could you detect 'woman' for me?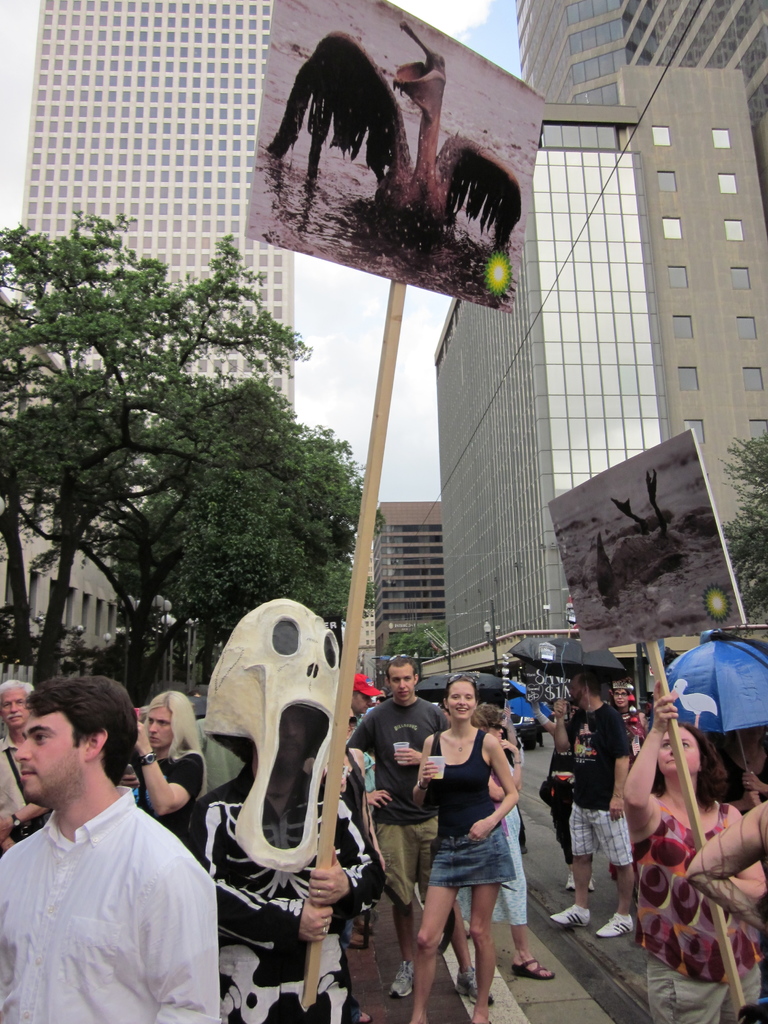
Detection result: BBox(453, 702, 543, 987).
